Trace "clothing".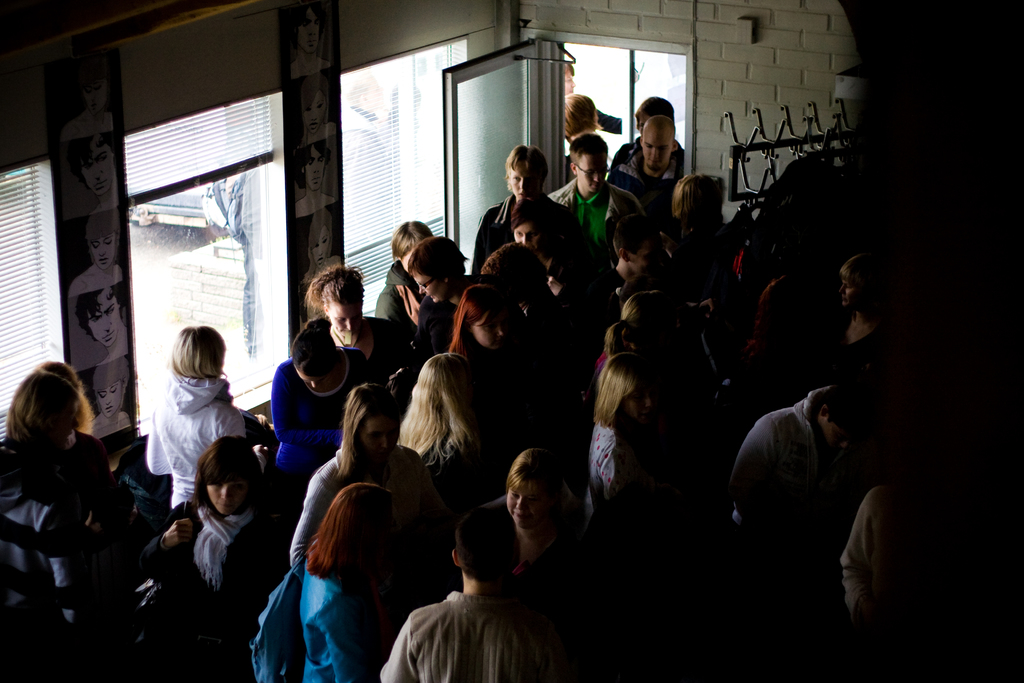
Traced to 467:193:570:283.
